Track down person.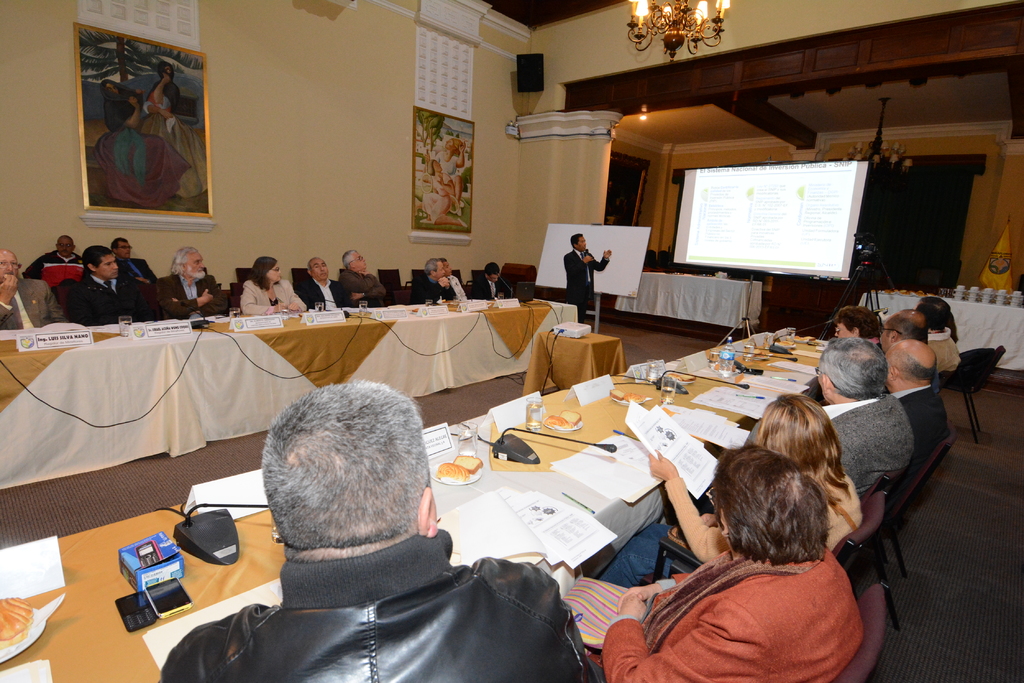
Tracked to box=[469, 263, 516, 297].
